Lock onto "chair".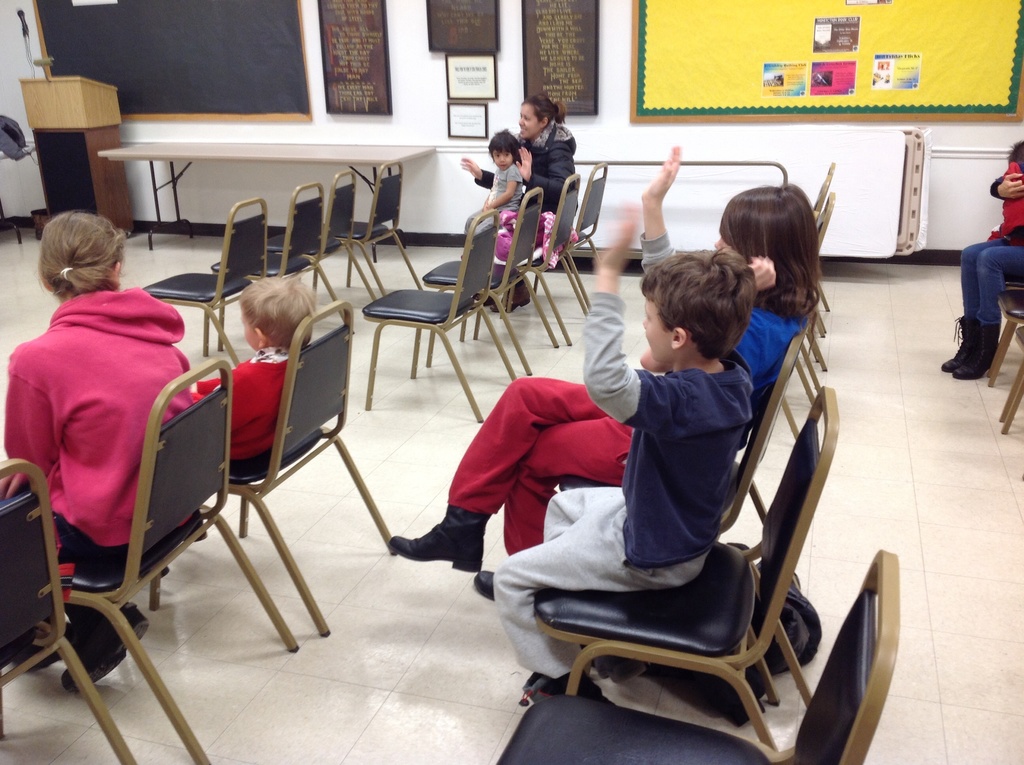
Locked: BBox(138, 198, 266, 371).
